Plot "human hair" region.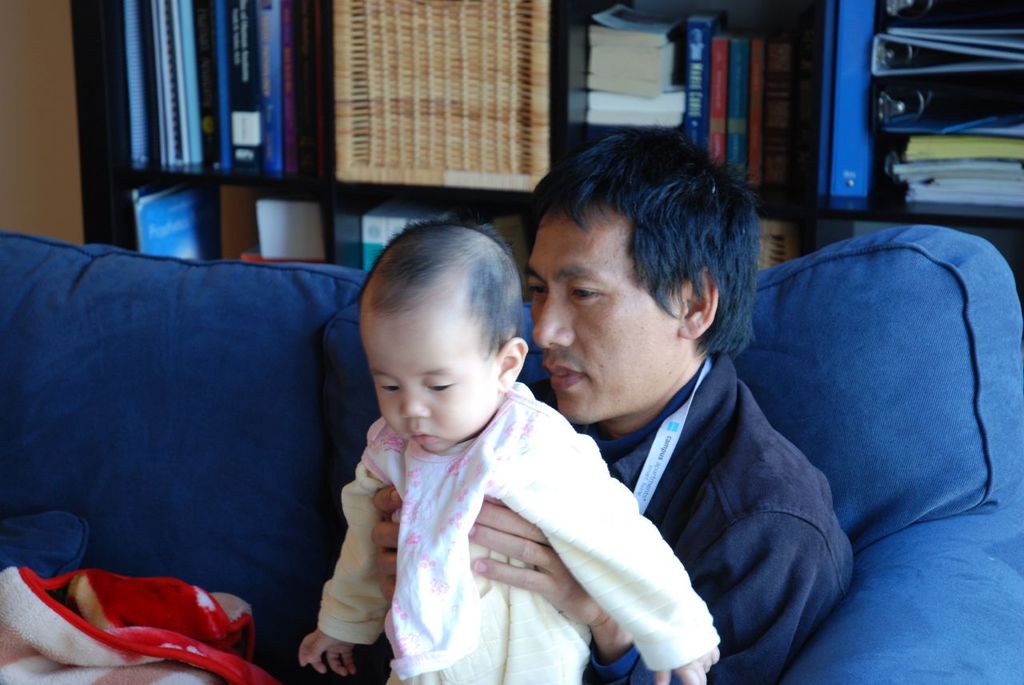
Plotted at rect(355, 213, 525, 355).
